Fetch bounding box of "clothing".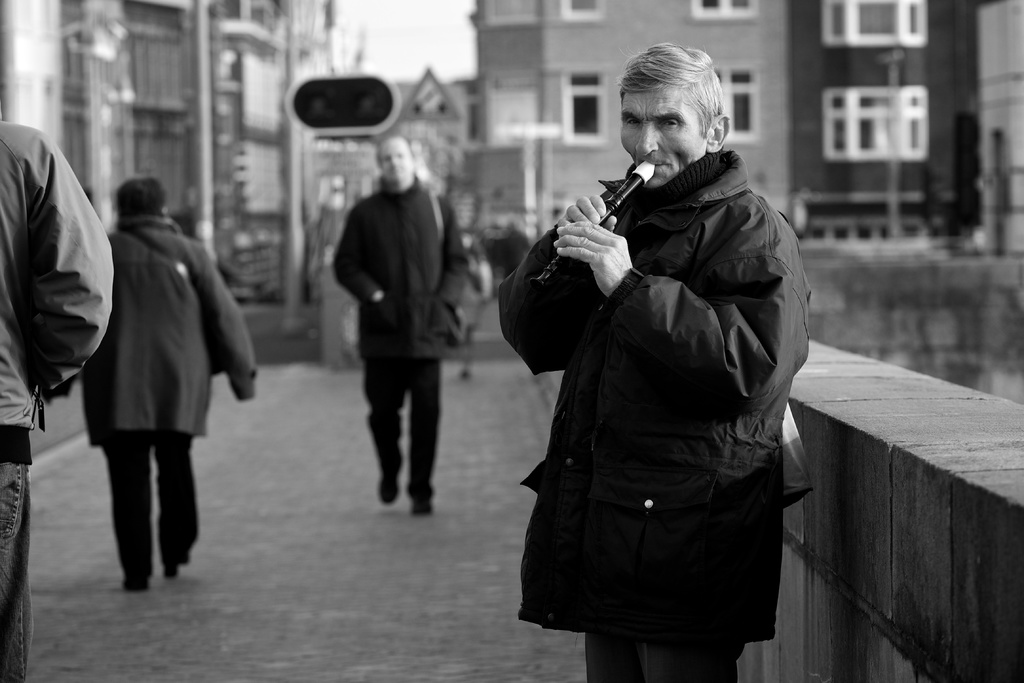
Bbox: locate(0, 117, 112, 682).
